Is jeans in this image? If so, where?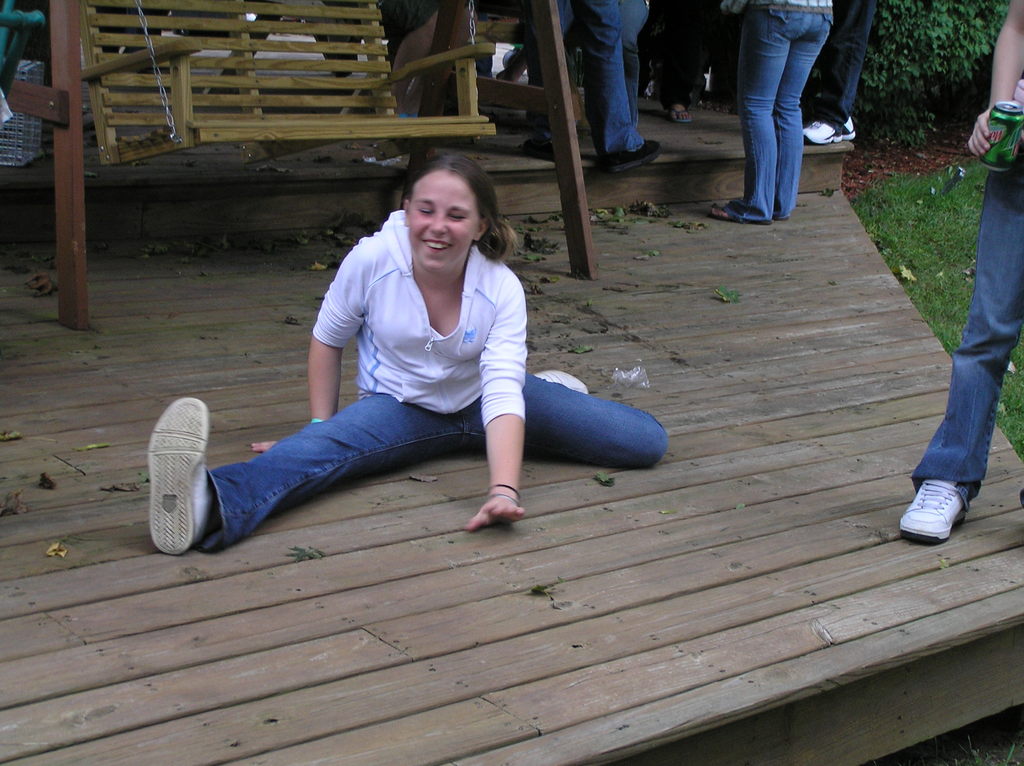
Yes, at detection(205, 365, 671, 547).
